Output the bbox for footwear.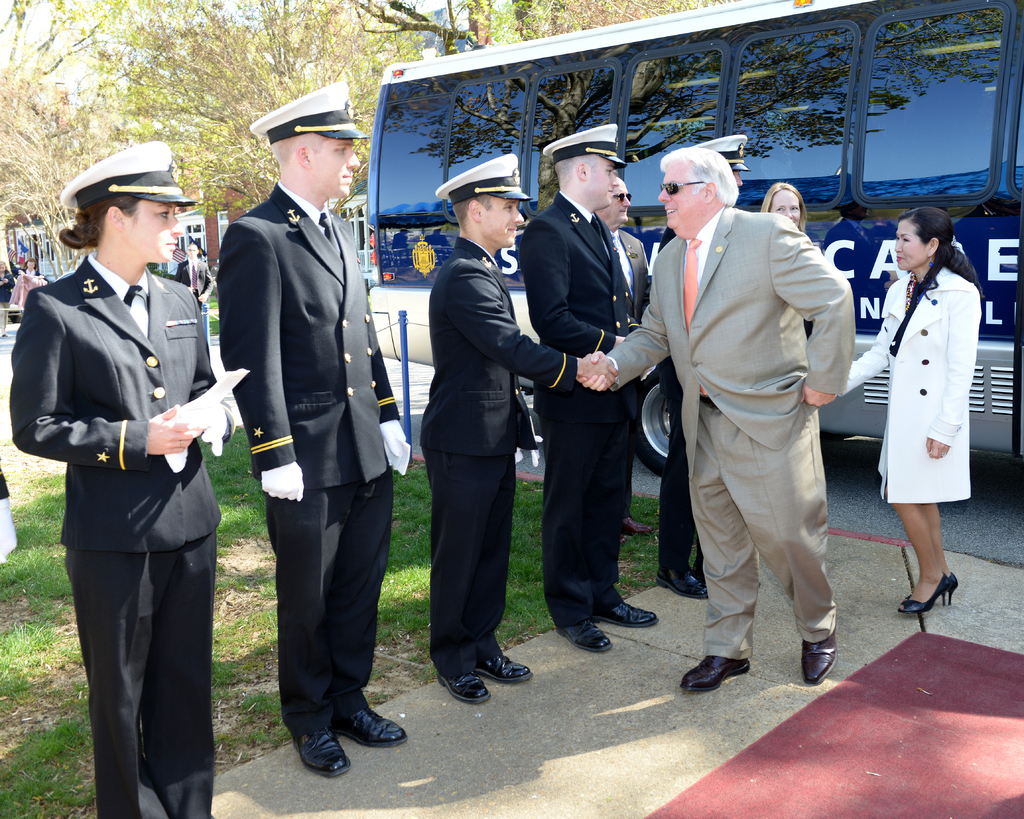
detection(435, 669, 493, 699).
